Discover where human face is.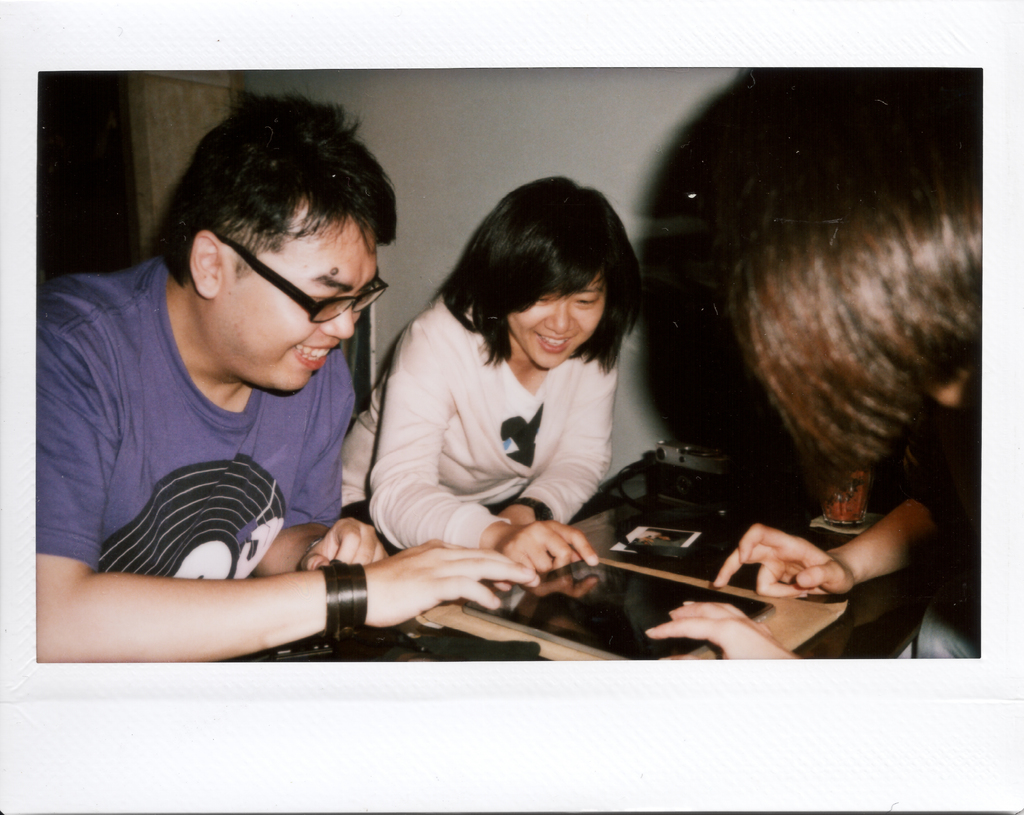
Discovered at [x1=221, y1=226, x2=378, y2=392].
